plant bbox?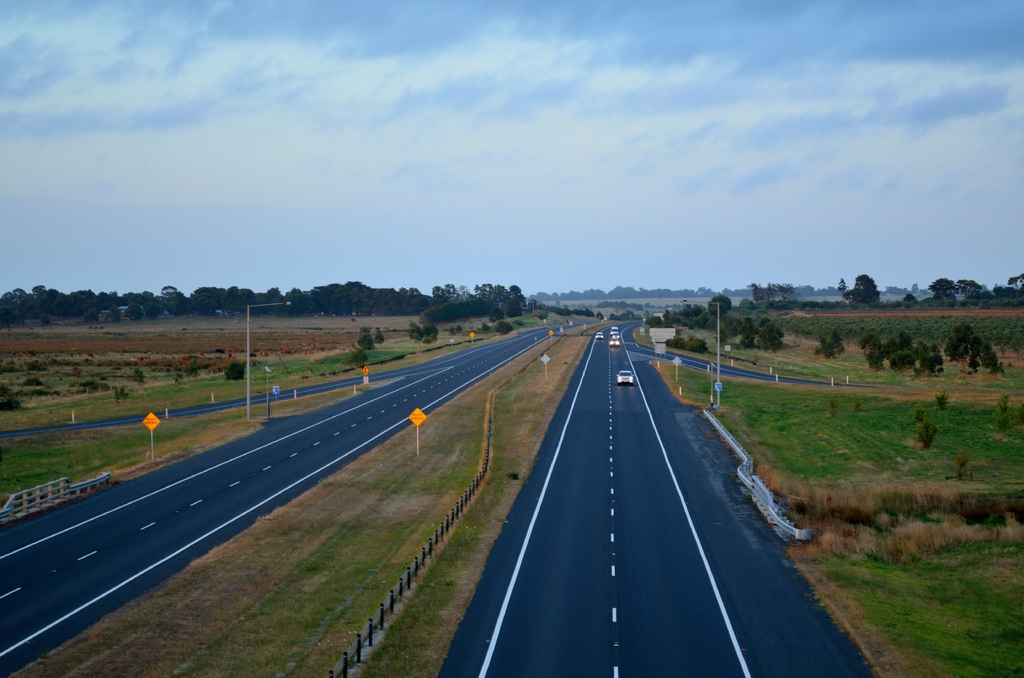
l=116, t=389, r=132, b=405
